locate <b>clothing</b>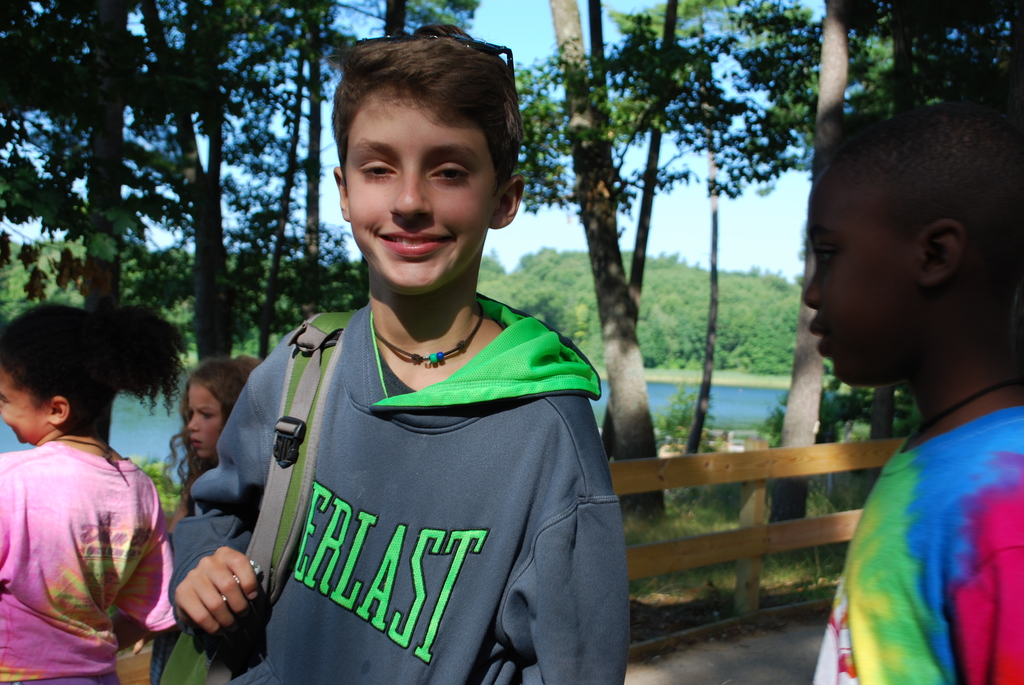
<bbox>207, 281, 616, 675</bbox>
